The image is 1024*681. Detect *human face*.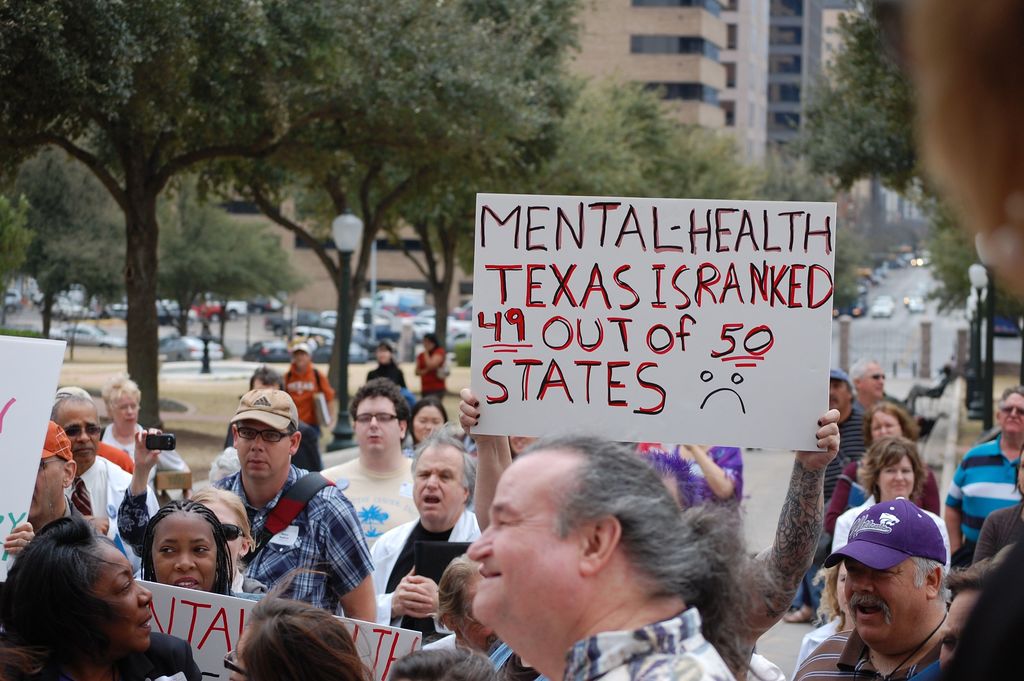
Detection: [858,357,885,398].
